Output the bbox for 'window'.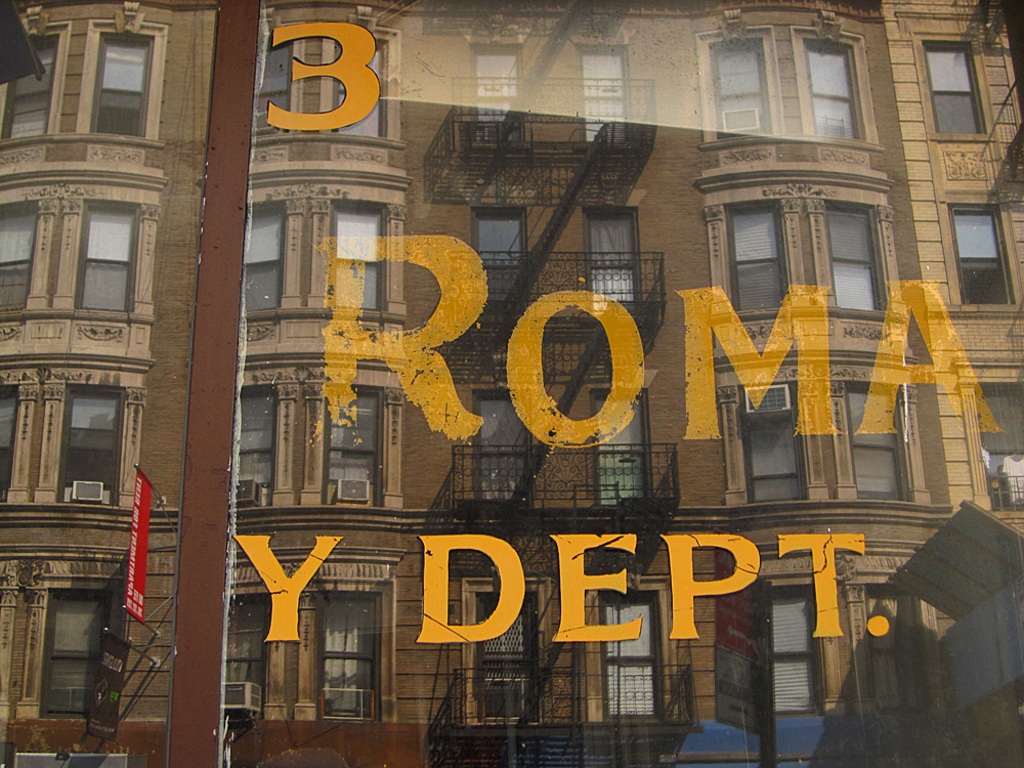
(212, 600, 275, 725).
